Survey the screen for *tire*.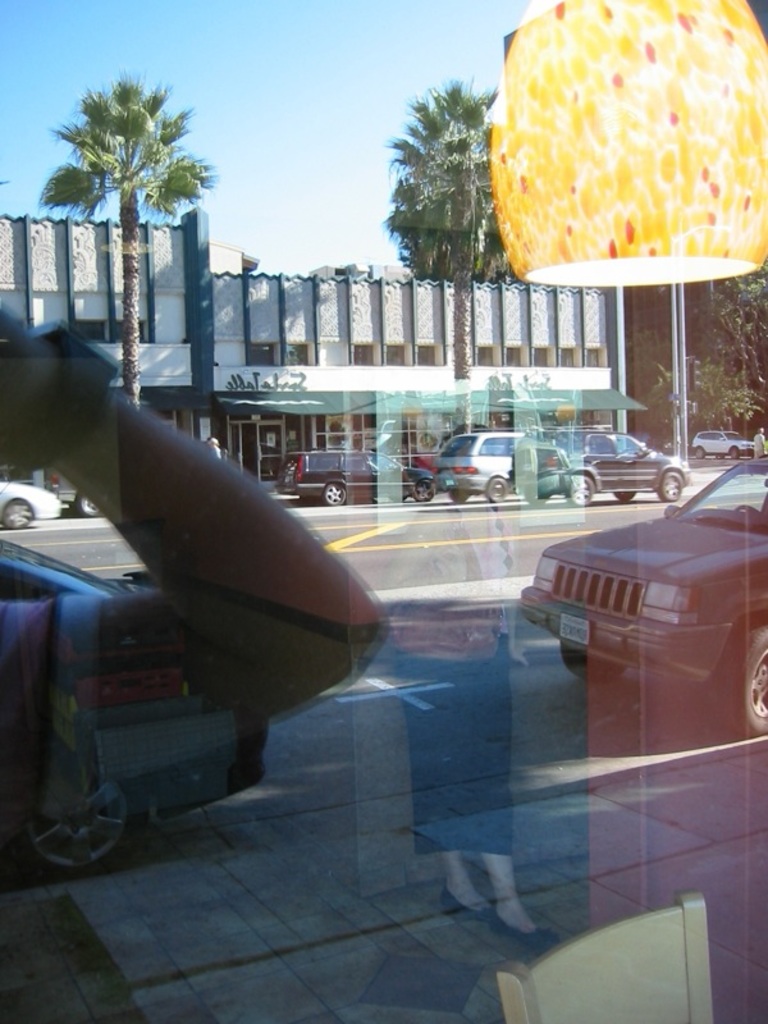
Survey found: 4/499/32/529.
